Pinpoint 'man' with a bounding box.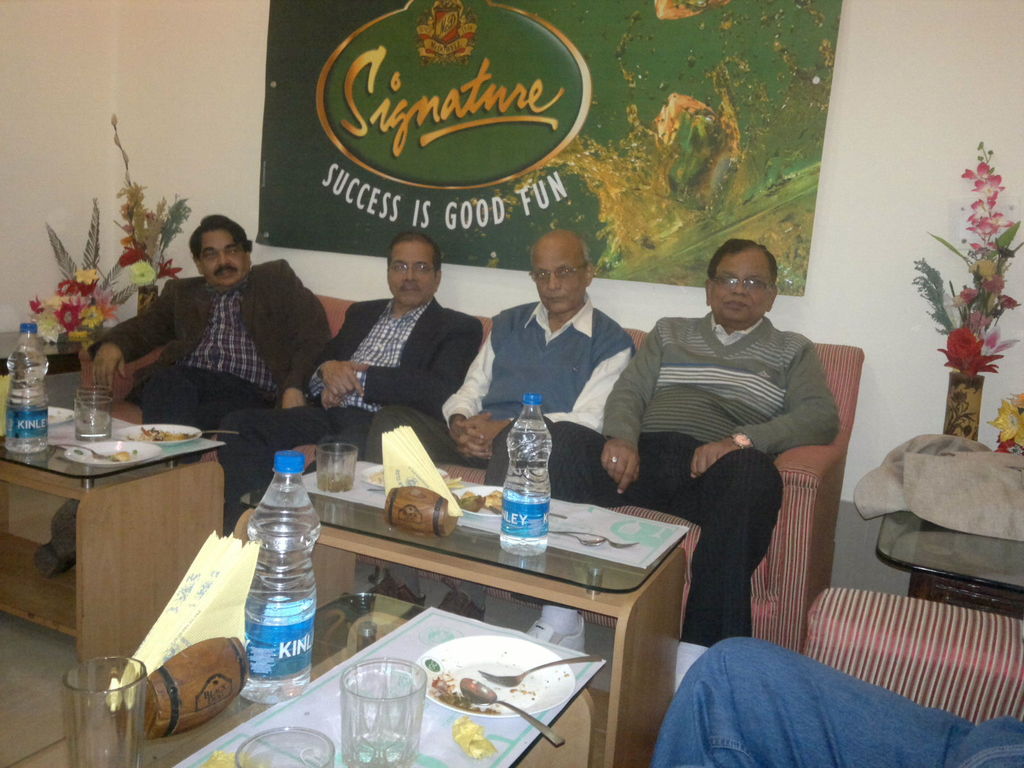
(x1=215, y1=230, x2=483, y2=526).
